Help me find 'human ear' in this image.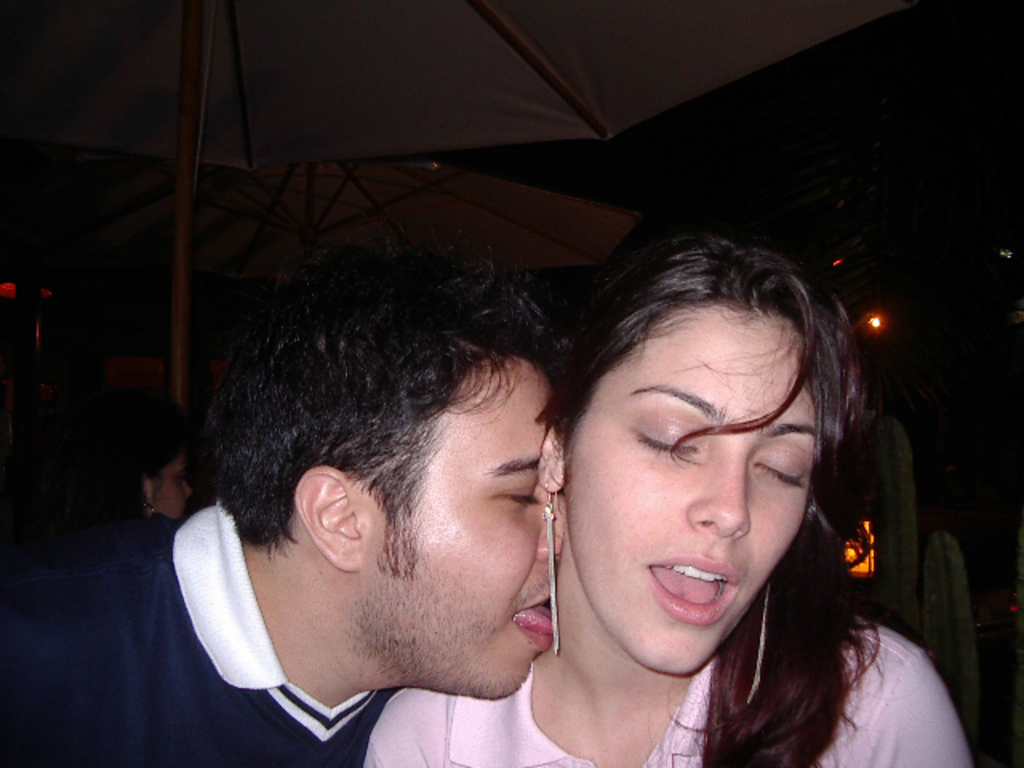
Found it: pyautogui.locateOnScreen(293, 466, 366, 568).
